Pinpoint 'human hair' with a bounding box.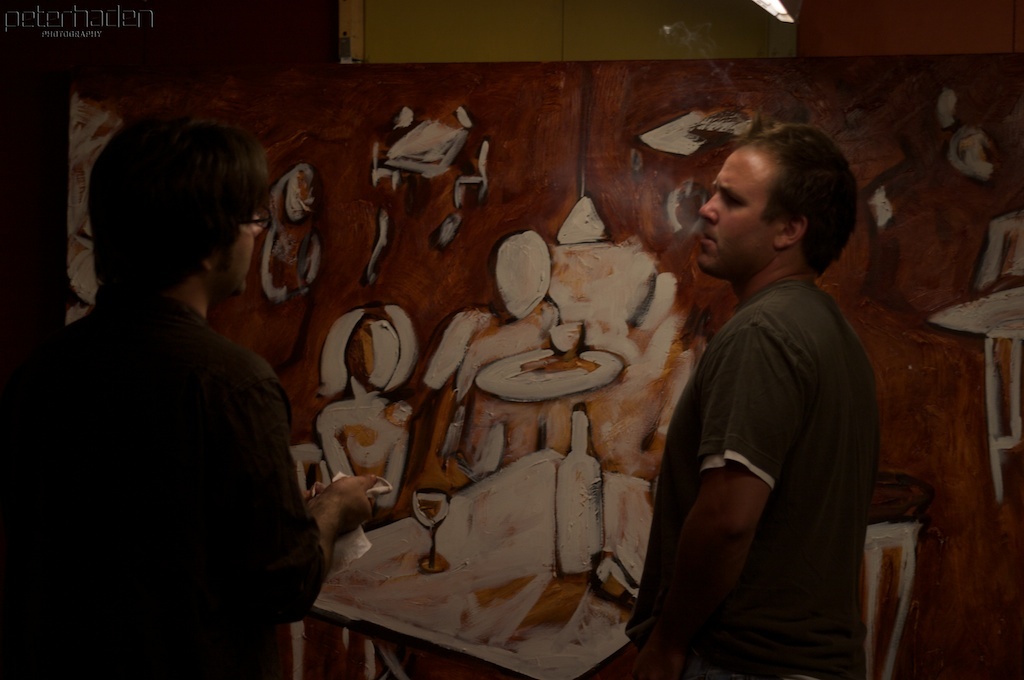
bbox(769, 128, 857, 273).
